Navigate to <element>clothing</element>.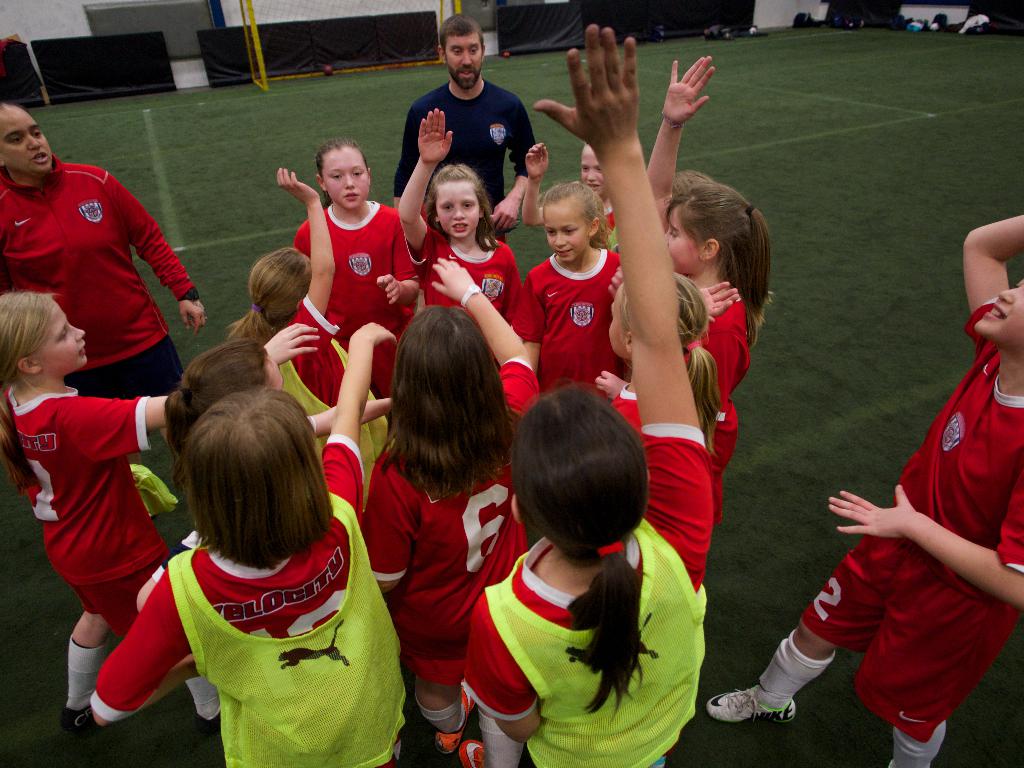
Navigation target: region(536, 232, 630, 406).
